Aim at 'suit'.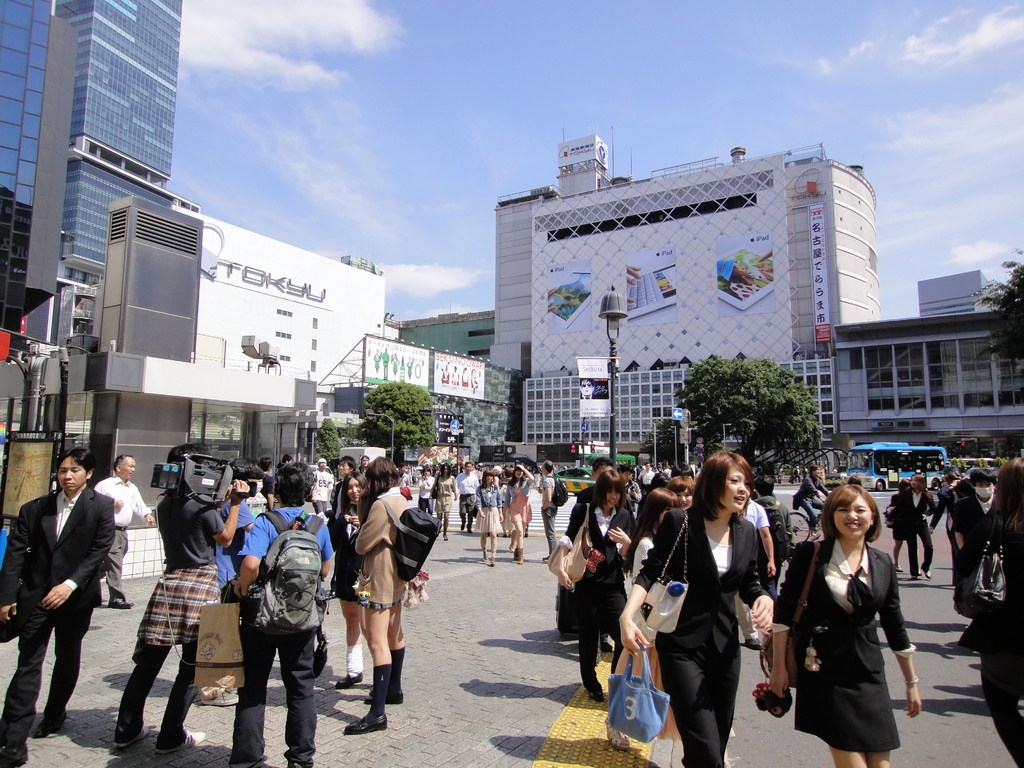
Aimed at x1=568, y1=499, x2=634, y2=683.
